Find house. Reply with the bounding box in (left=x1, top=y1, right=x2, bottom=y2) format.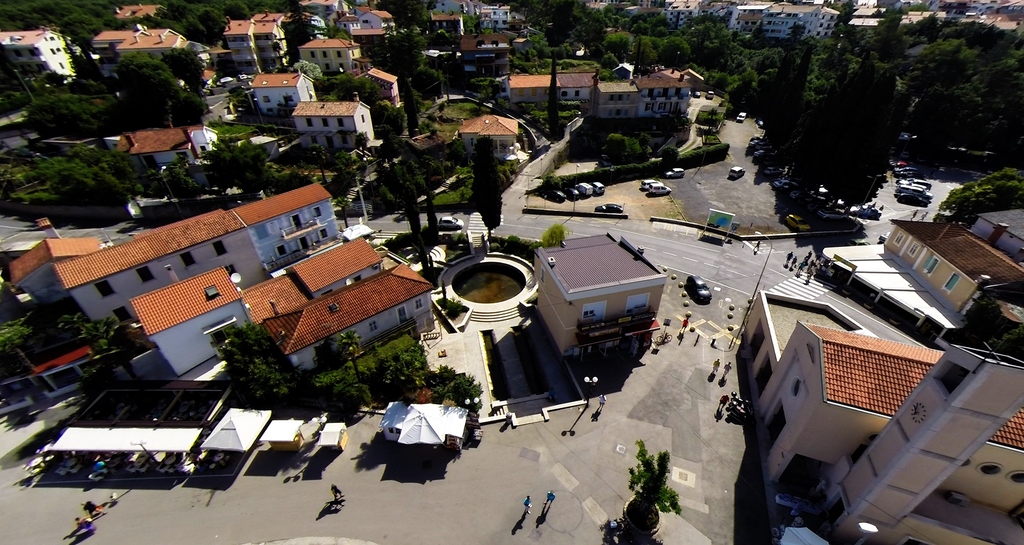
(left=644, top=0, right=841, bottom=44).
